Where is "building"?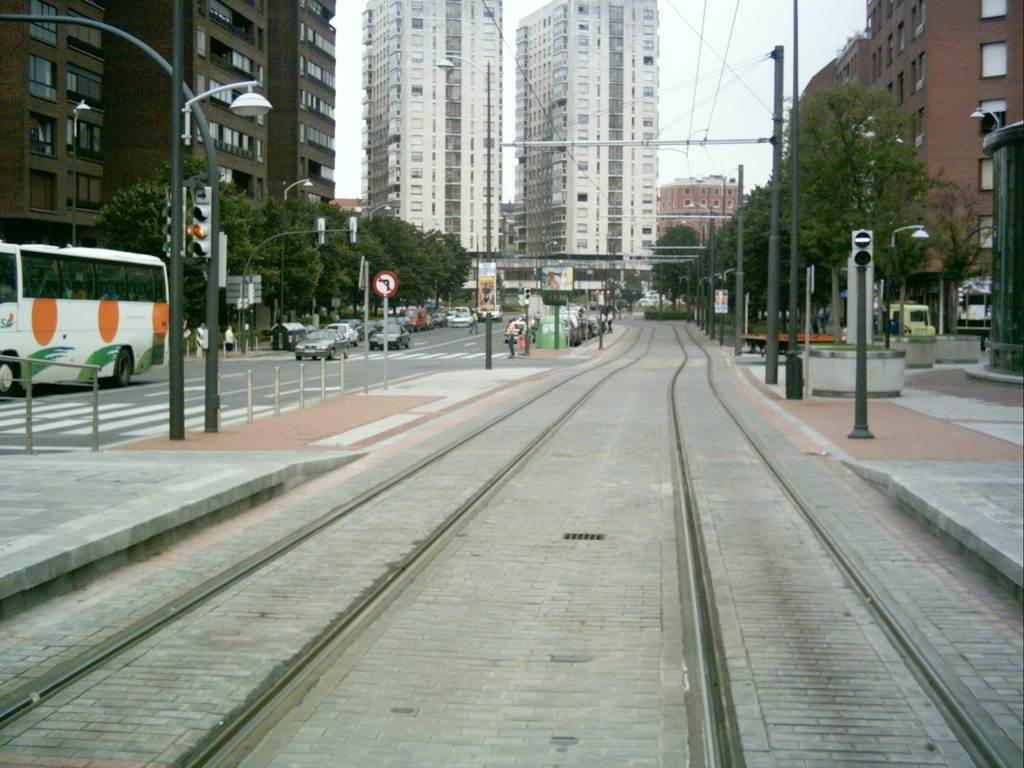
pyautogui.locateOnScreen(659, 173, 737, 243).
